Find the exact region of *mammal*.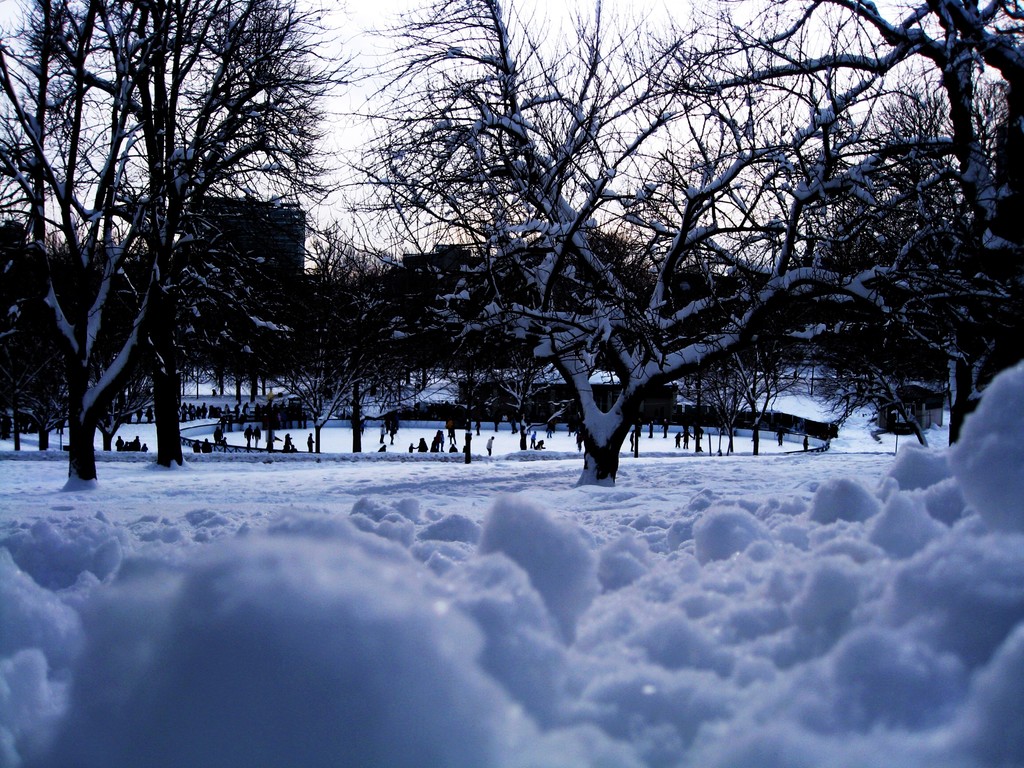
Exact region: locate(214, 427, 221, 442).
